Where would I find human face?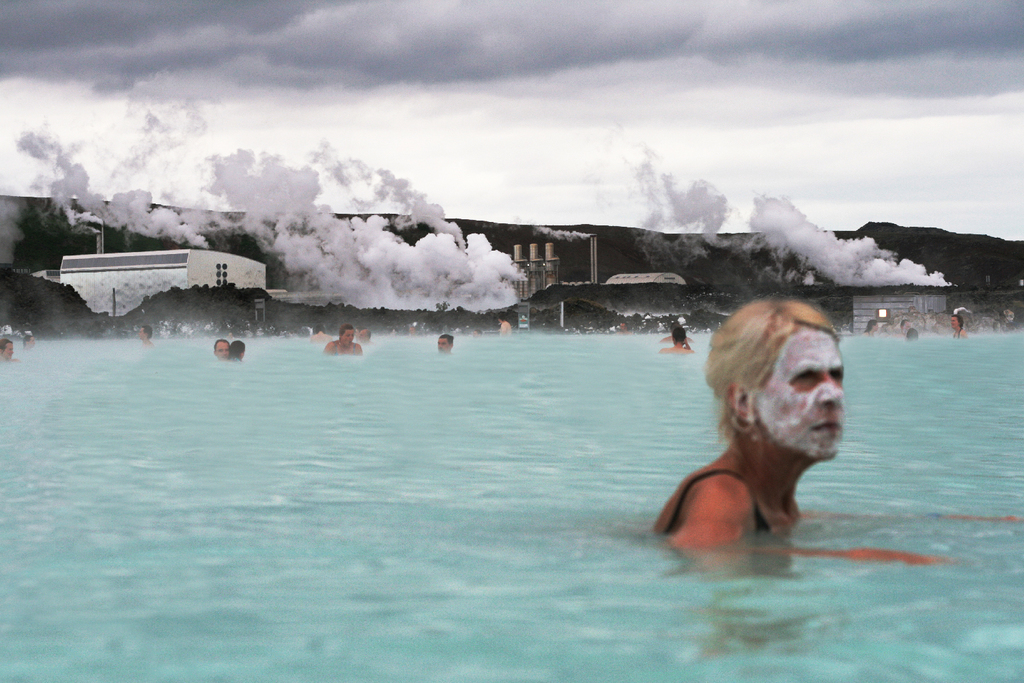
At {"x1": 215, "y1": 343, "x2": 228, "y2": 360}.
